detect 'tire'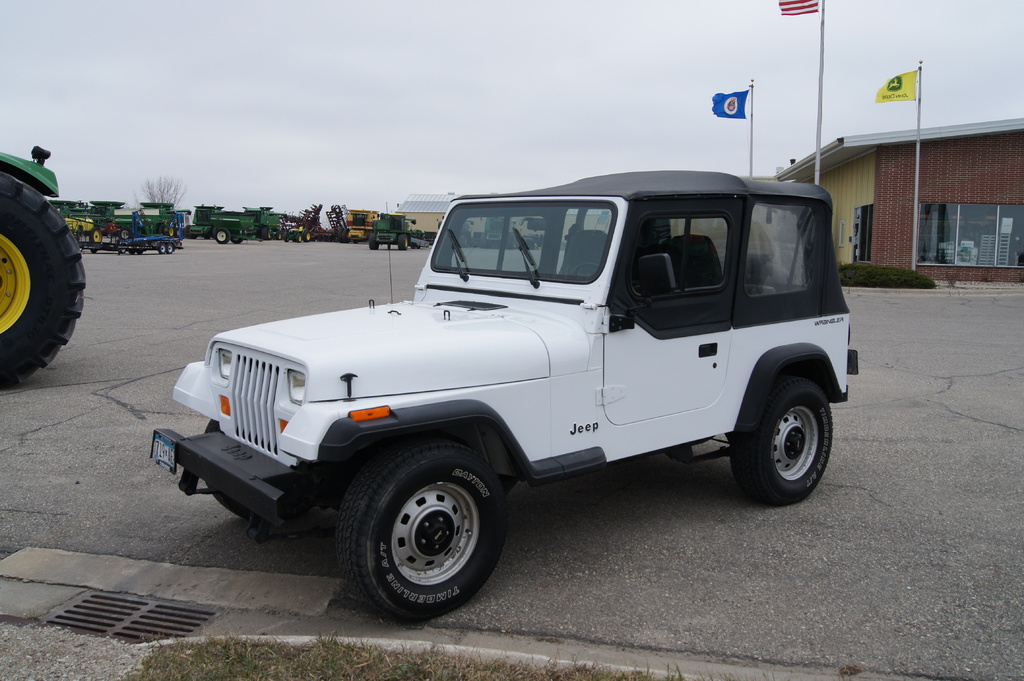
(332, 442, 515, 628)
